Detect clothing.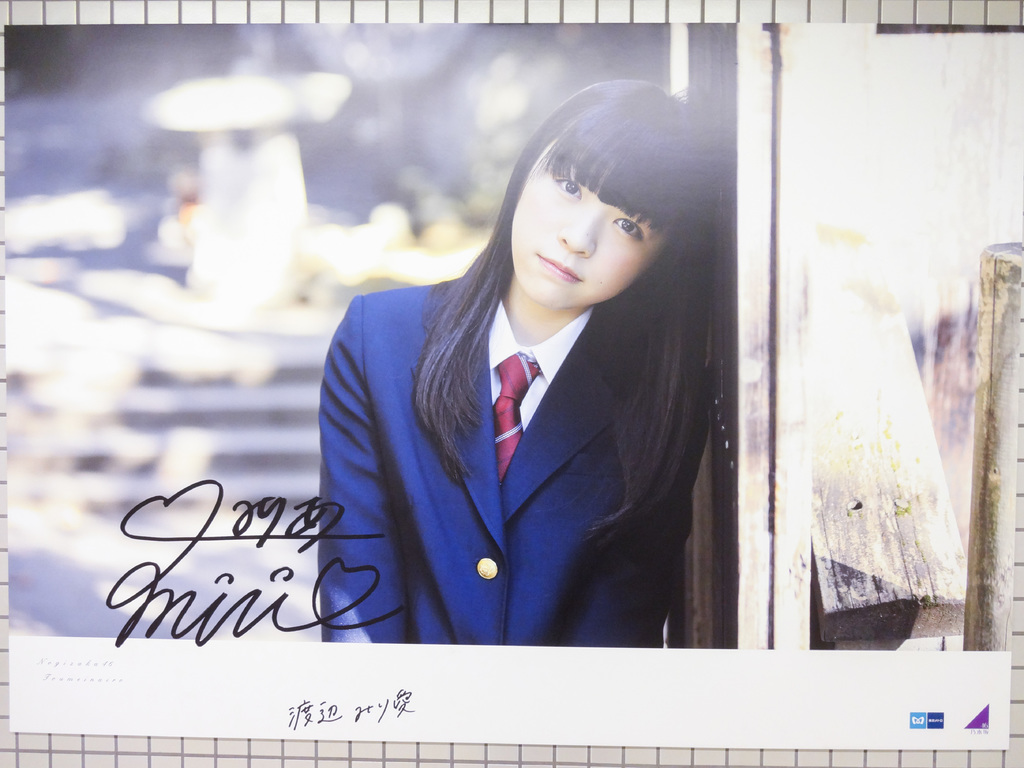
Detected at [301, 197, 724, 648].
